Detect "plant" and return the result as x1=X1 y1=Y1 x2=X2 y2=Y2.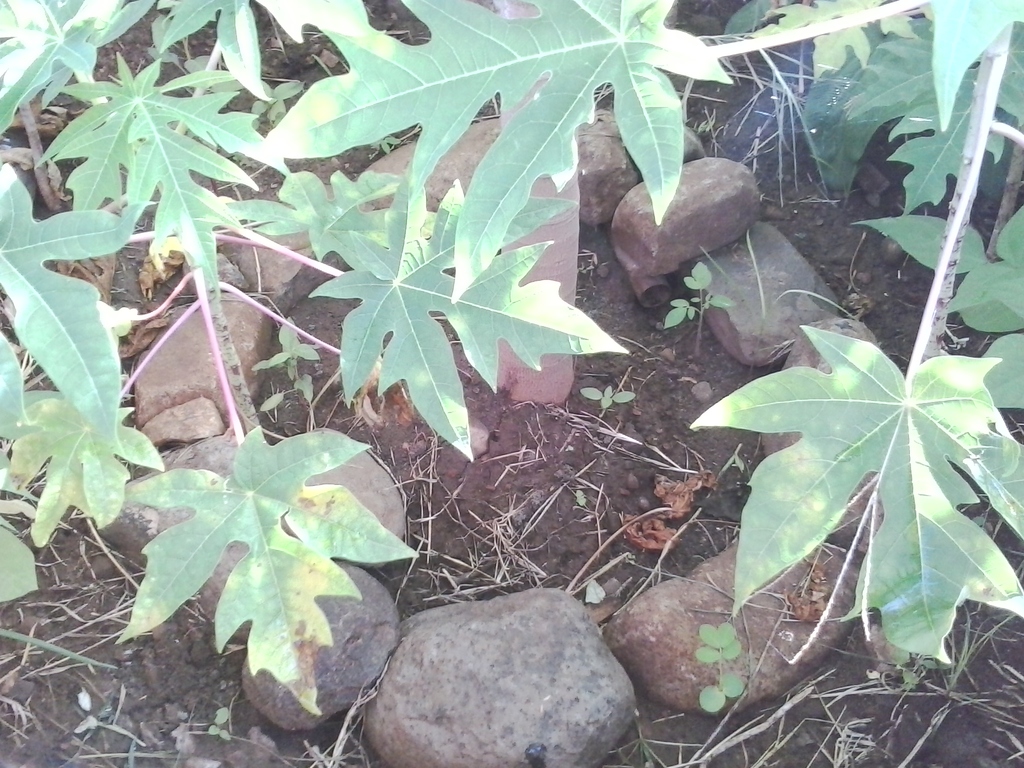
x1=69 y1=676 x2=134 y2=756.
